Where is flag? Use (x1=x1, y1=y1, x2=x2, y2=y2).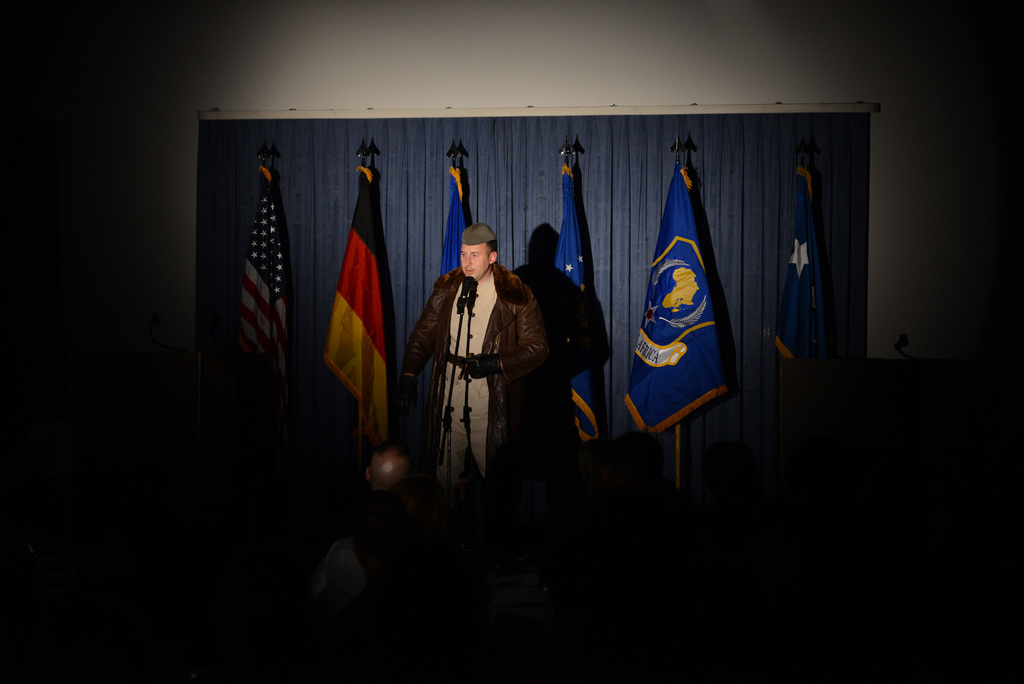
(x1=755, y1=177, x2=817, y2=400).
